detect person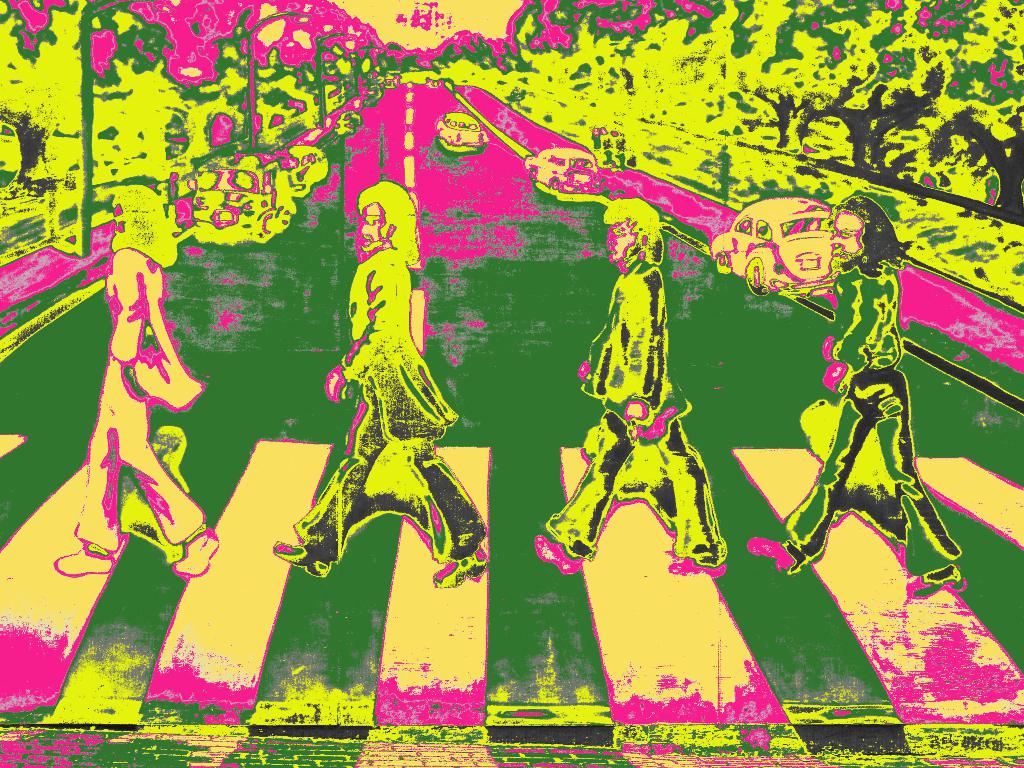
746, 195, 966, 604
